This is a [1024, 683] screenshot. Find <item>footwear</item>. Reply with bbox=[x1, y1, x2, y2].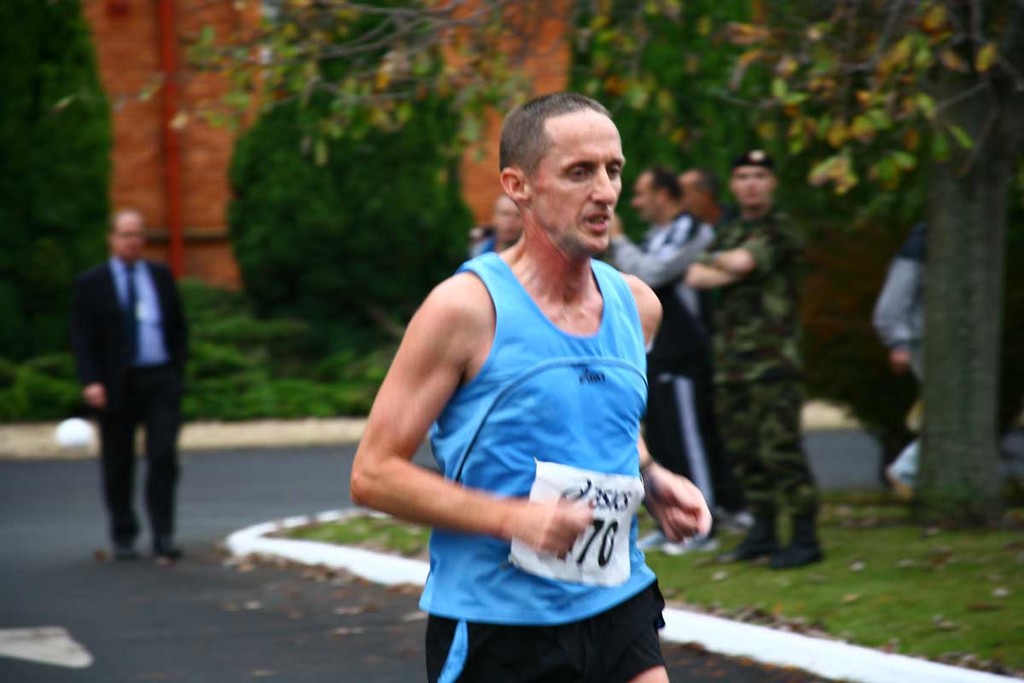
bbox=[663, 529, 716, 553].
